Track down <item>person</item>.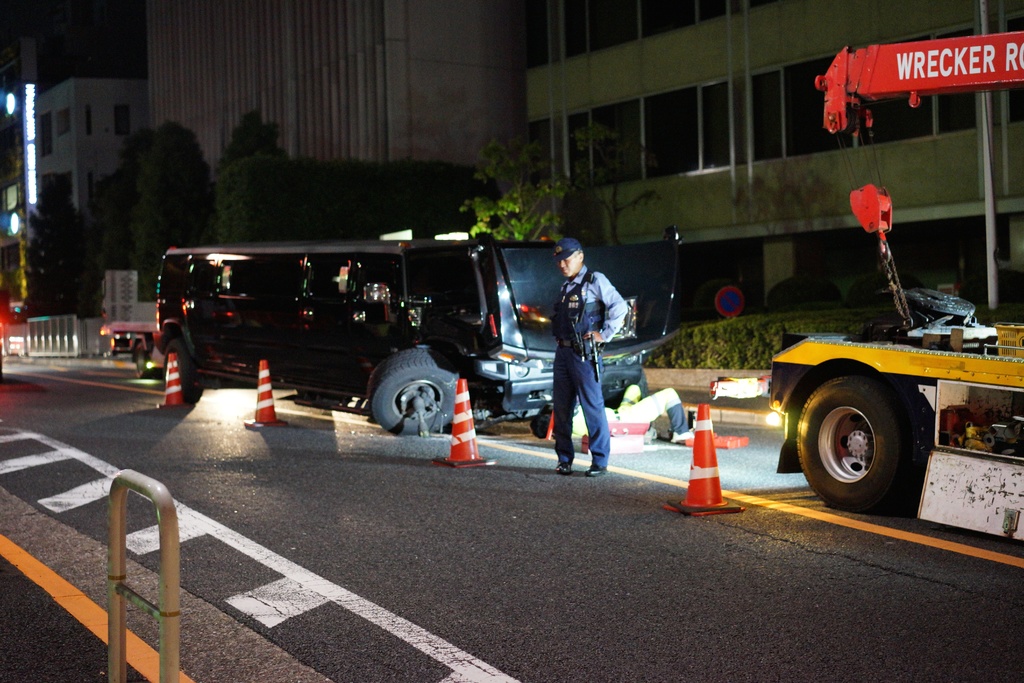
Tracked to 531/378/696/442.
